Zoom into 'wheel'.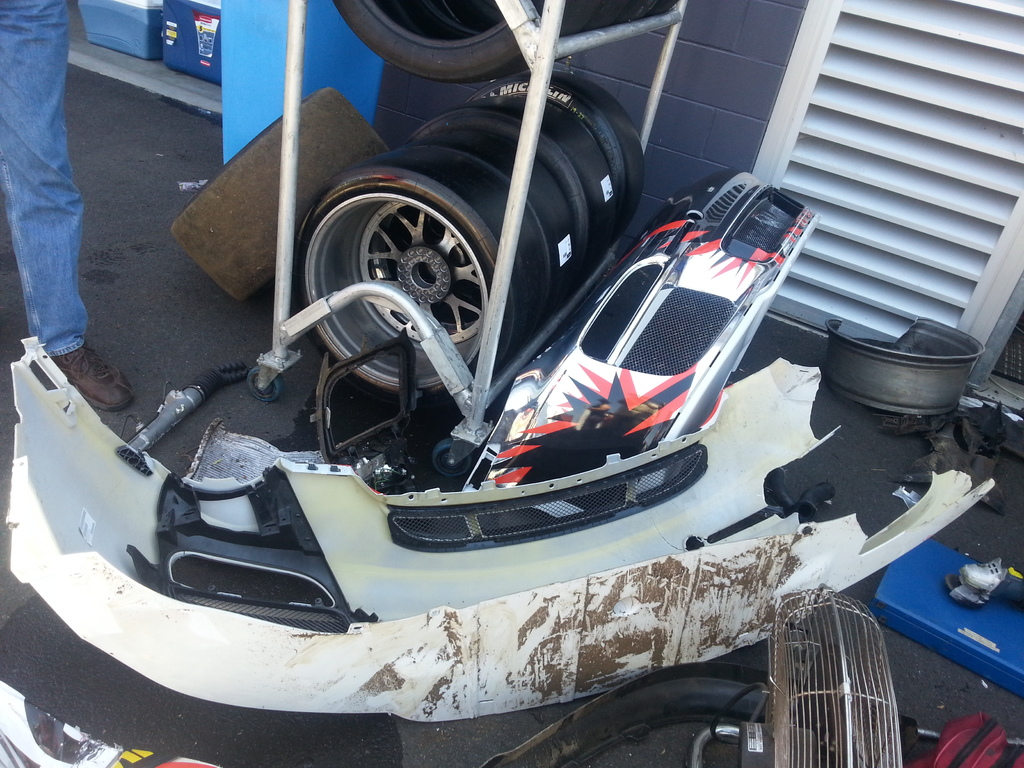
Zoom target: rect(328, 0, 526, 91).
